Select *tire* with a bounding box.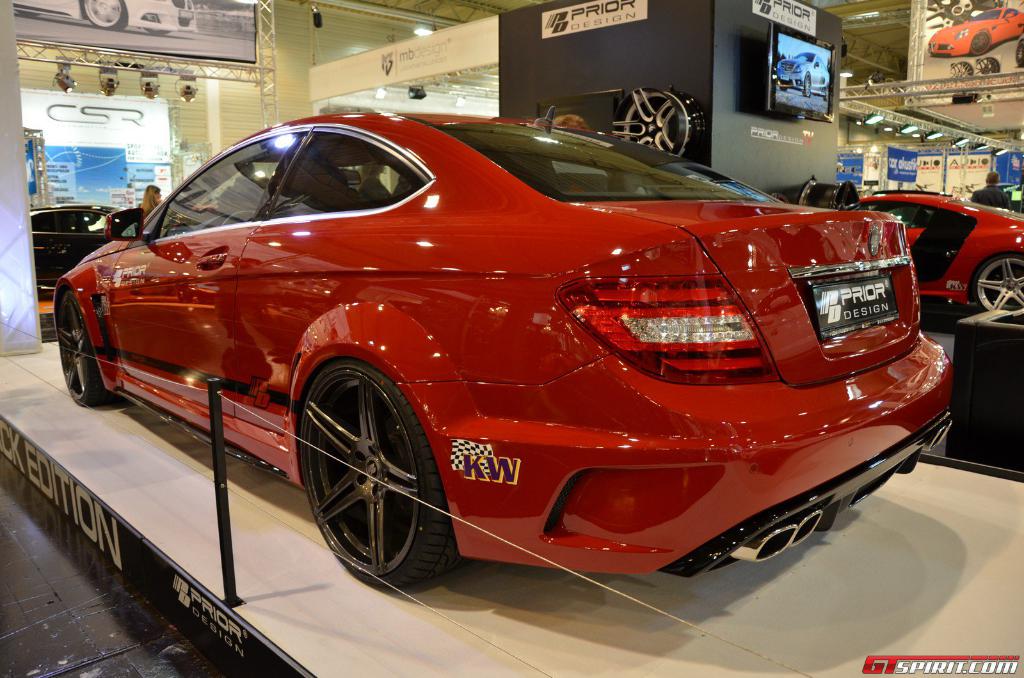
bbox=[299, 403, 451, 588].
